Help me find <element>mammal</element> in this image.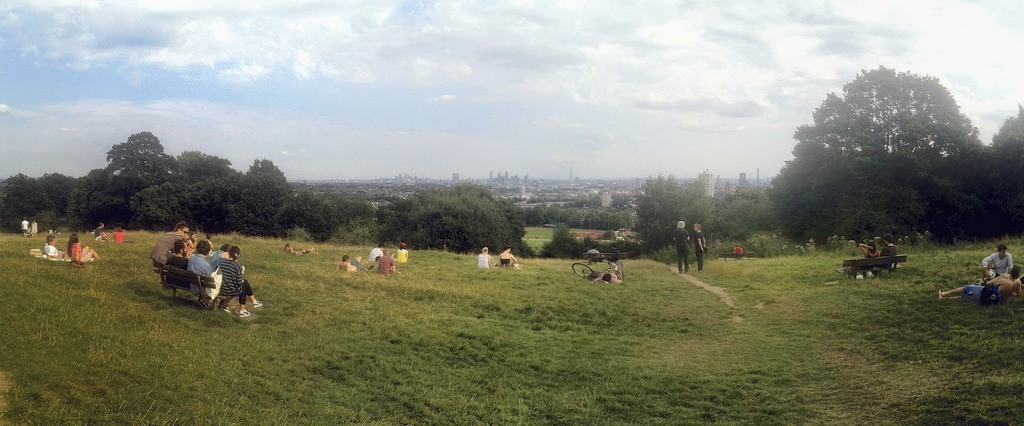
Found it: left=112, top=228, right=127, bottom=246.
